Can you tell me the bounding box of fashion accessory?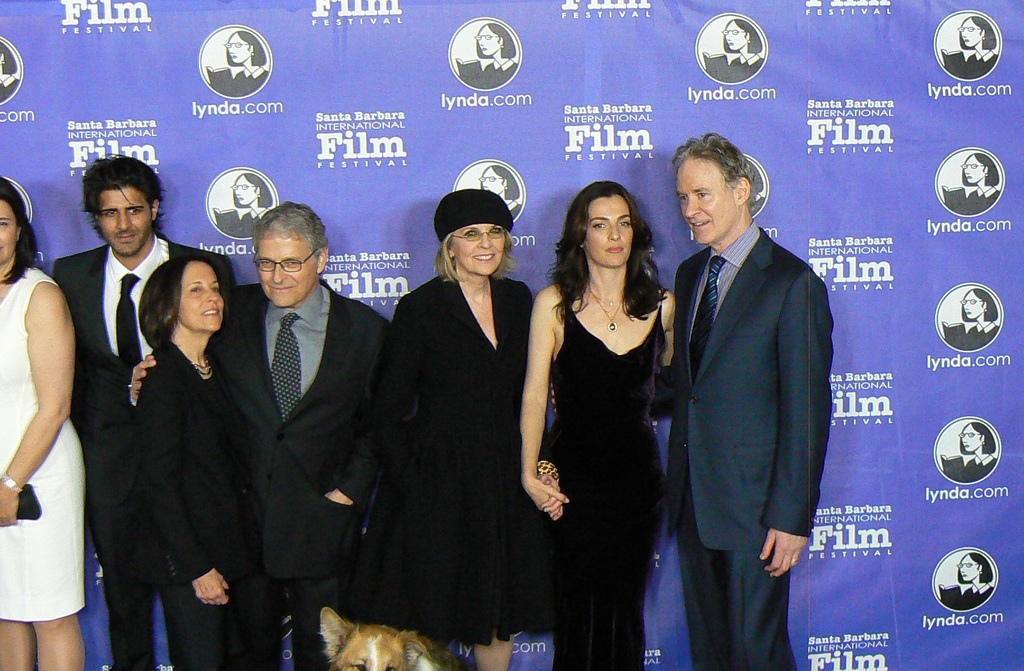
(165, 308, 175, 324).
